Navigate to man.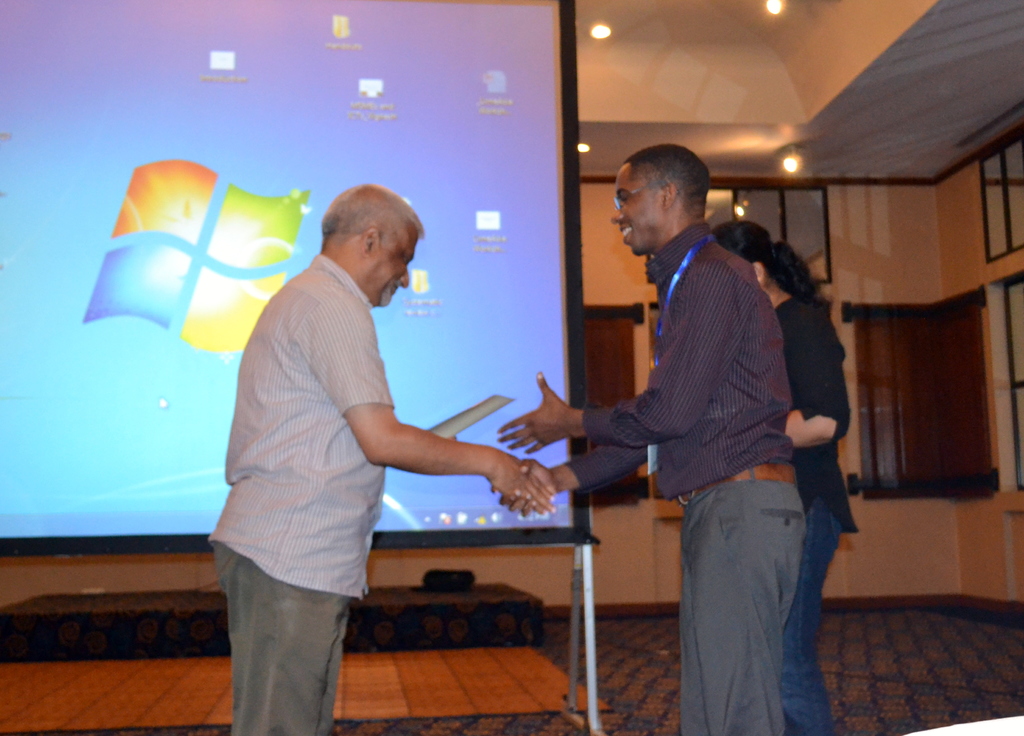
Navigation target: 561:118:832:685.
